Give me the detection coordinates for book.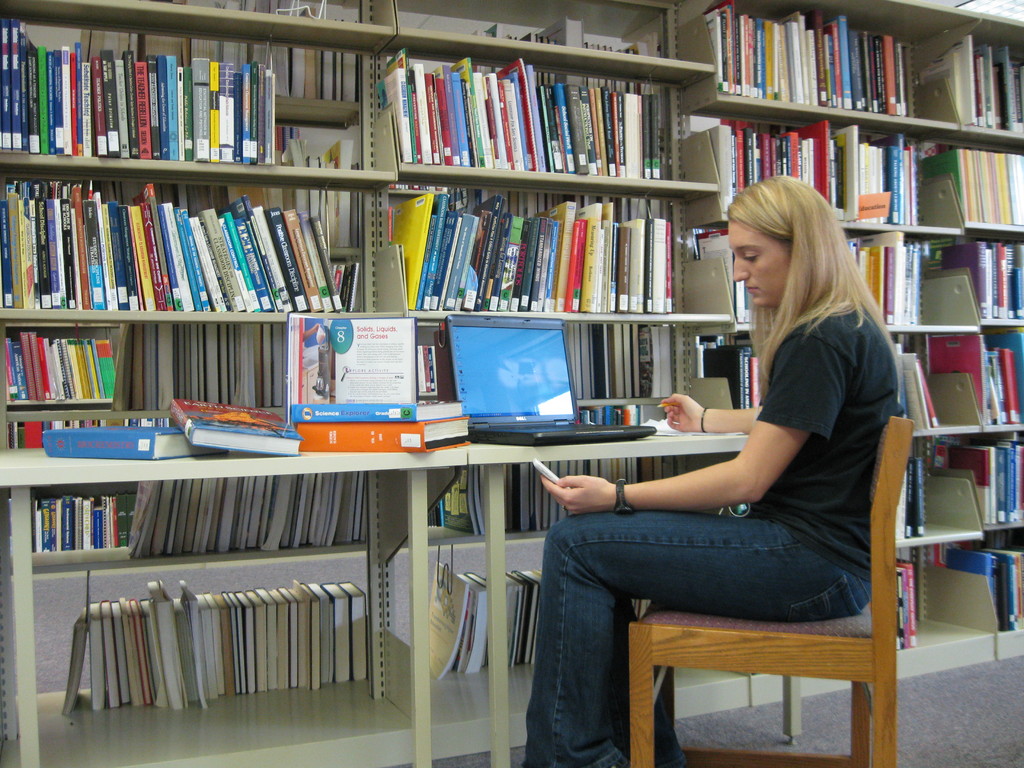
[163,400,307,447].
